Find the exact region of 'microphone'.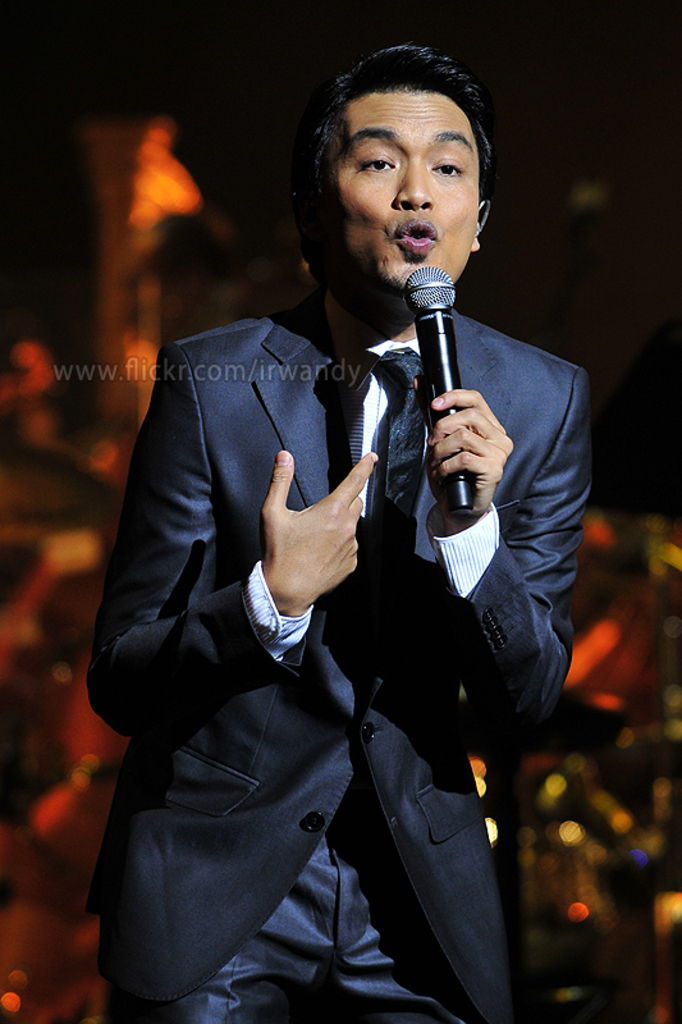
Exact region: bbox(395, 260, 466, 520).
